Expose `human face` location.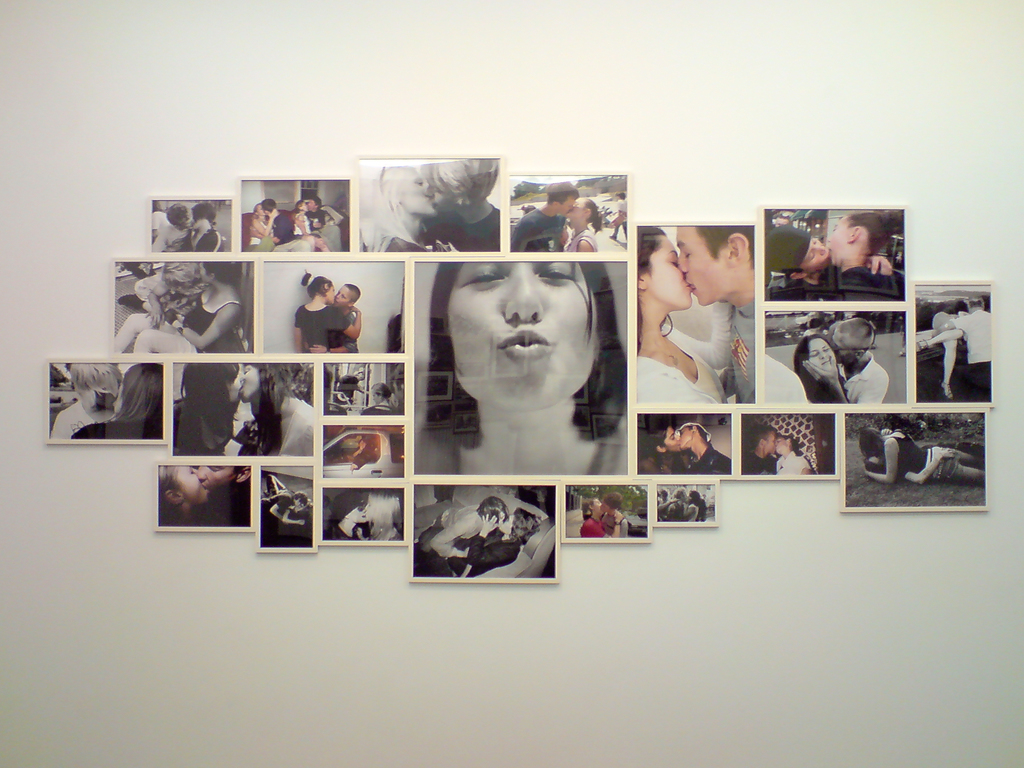
Exposed at 812/339/835/367.
